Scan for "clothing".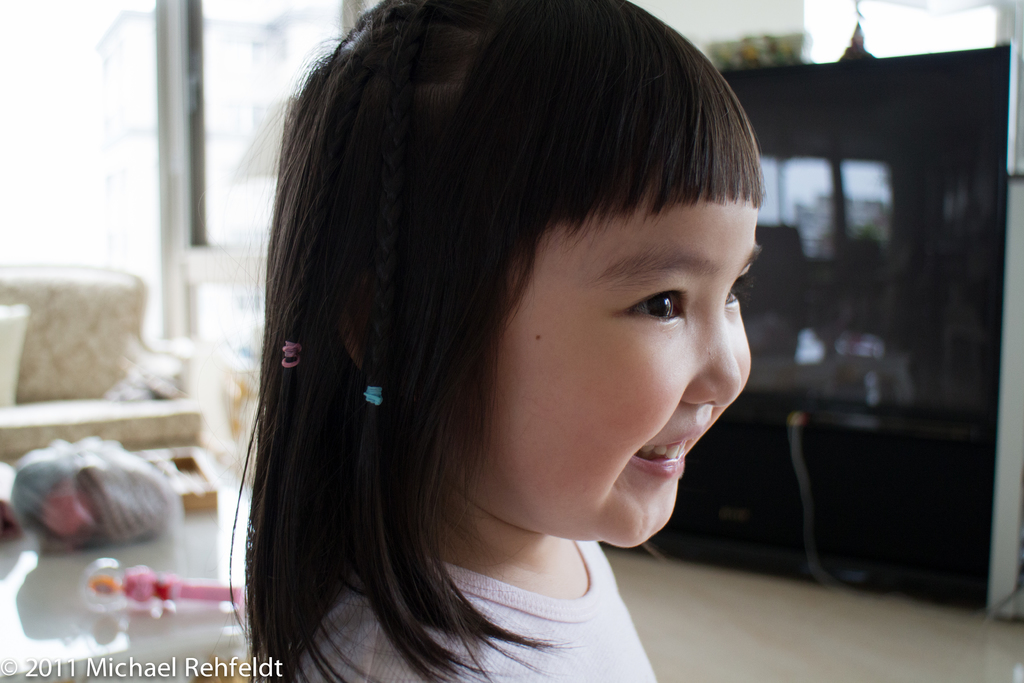
Scan result: (left=285, top=535, right=669, bottom=682).
